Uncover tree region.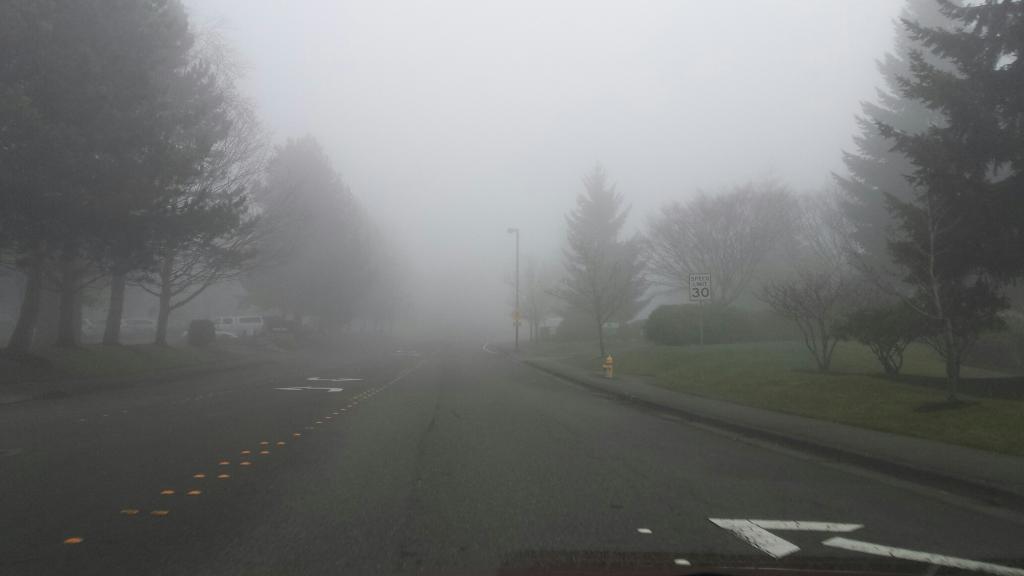
Uncovered: crop(493, 243, 551, 348).
